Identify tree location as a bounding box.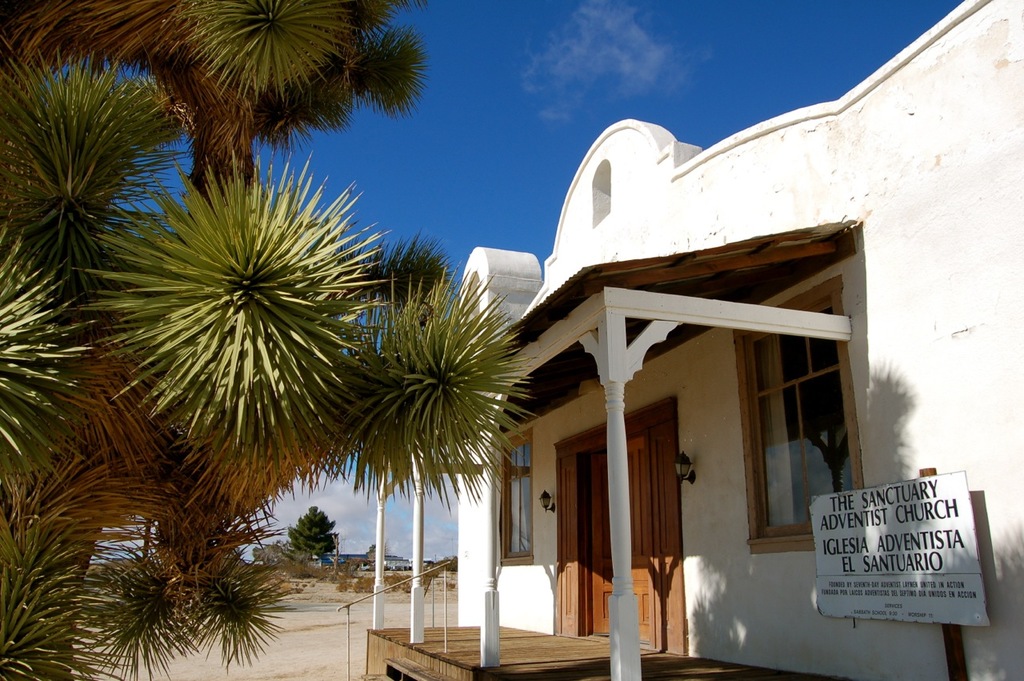
[left=0, top=0, right=540, bottom=680].
